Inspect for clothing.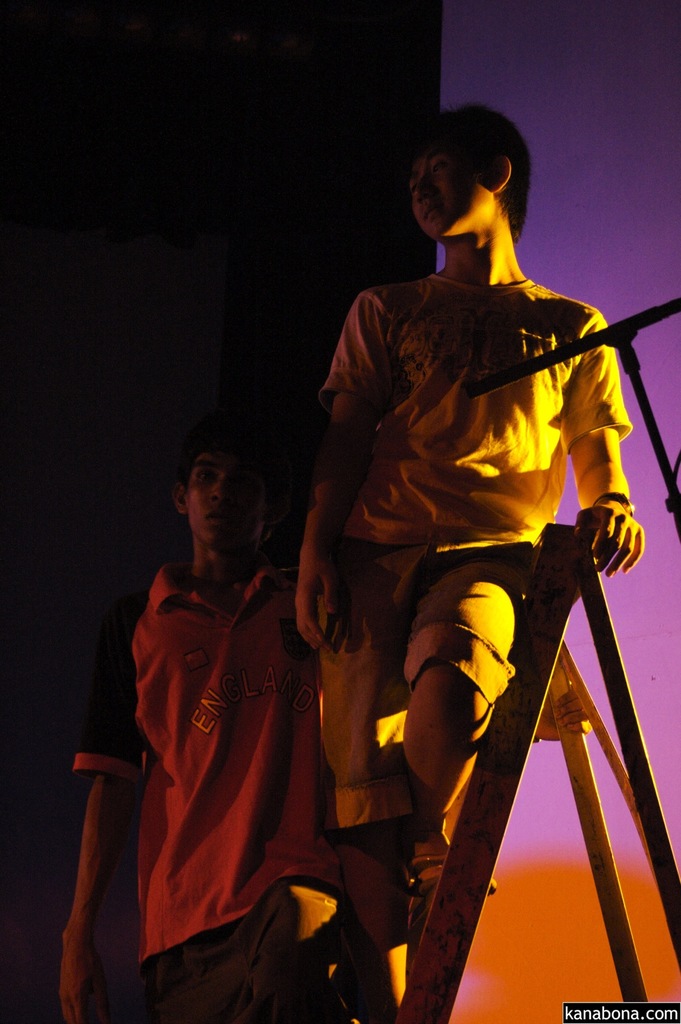
Inspection: {"x1": 112, "y1": 502, "x2": 361, "y2": 989}.
